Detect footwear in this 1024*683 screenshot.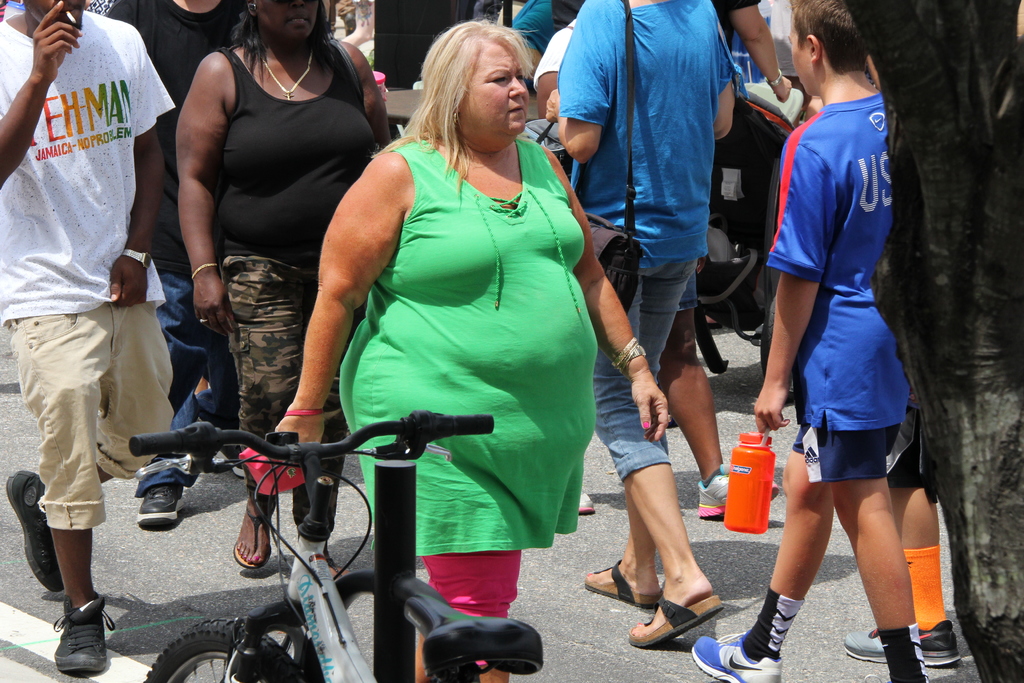
Detection: region(691, 630, 779, 682).
